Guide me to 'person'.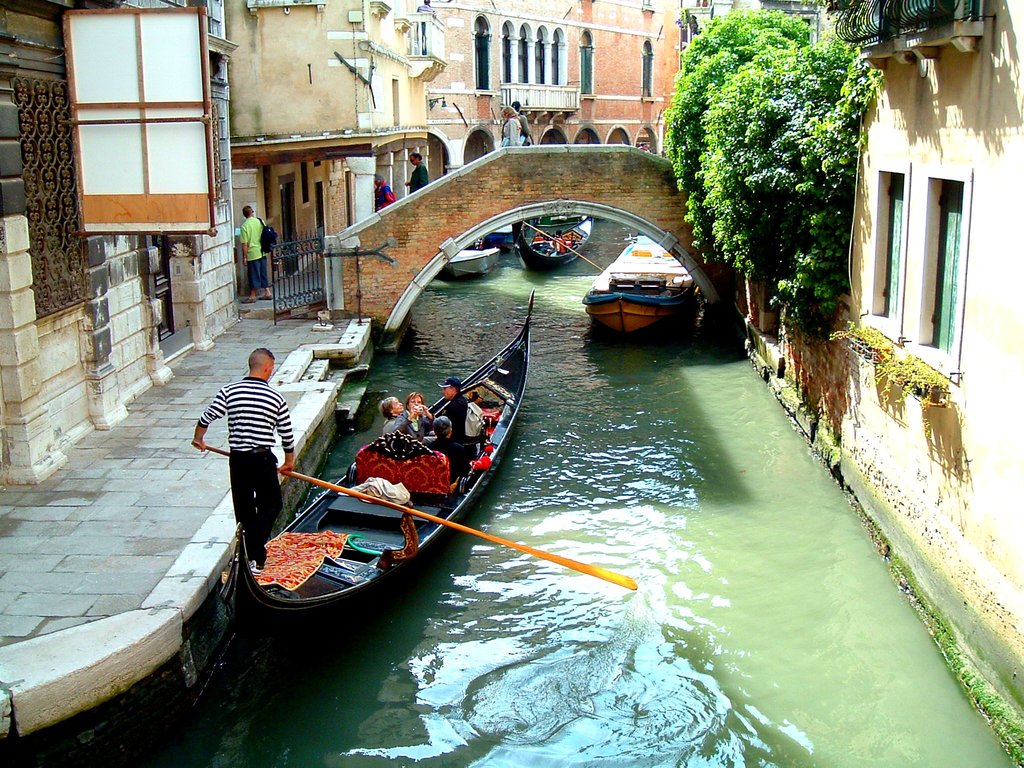
Guidance: 192,344,295,560.
